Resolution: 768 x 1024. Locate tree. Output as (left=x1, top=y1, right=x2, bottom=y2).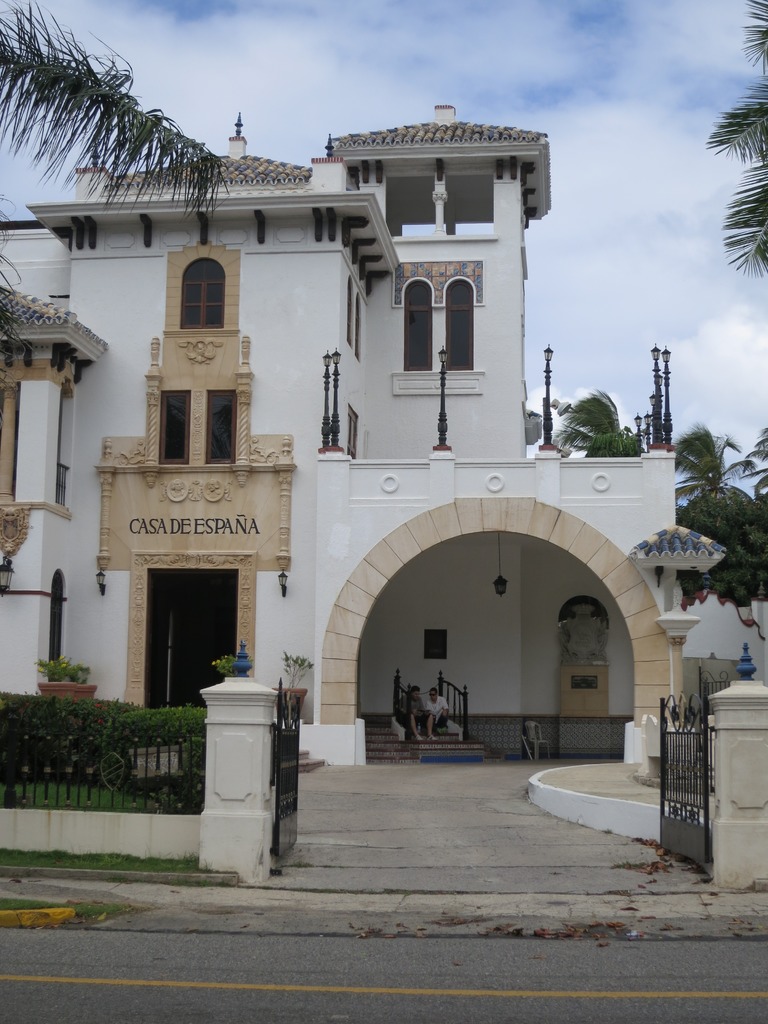
(left=0, top=200, right=22, bottom=359).
